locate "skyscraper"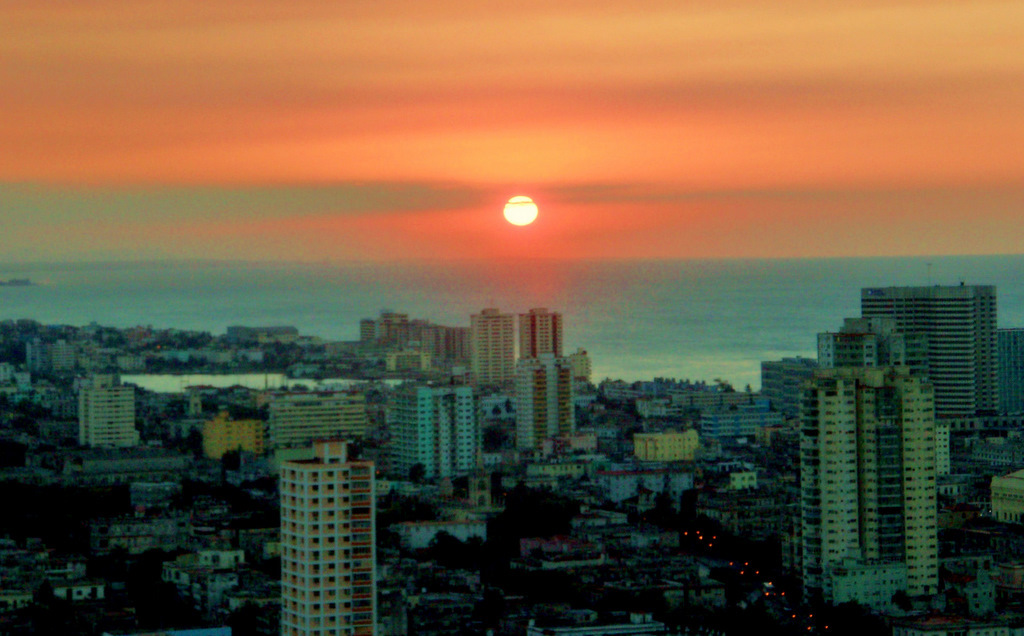
74 386 137 450
